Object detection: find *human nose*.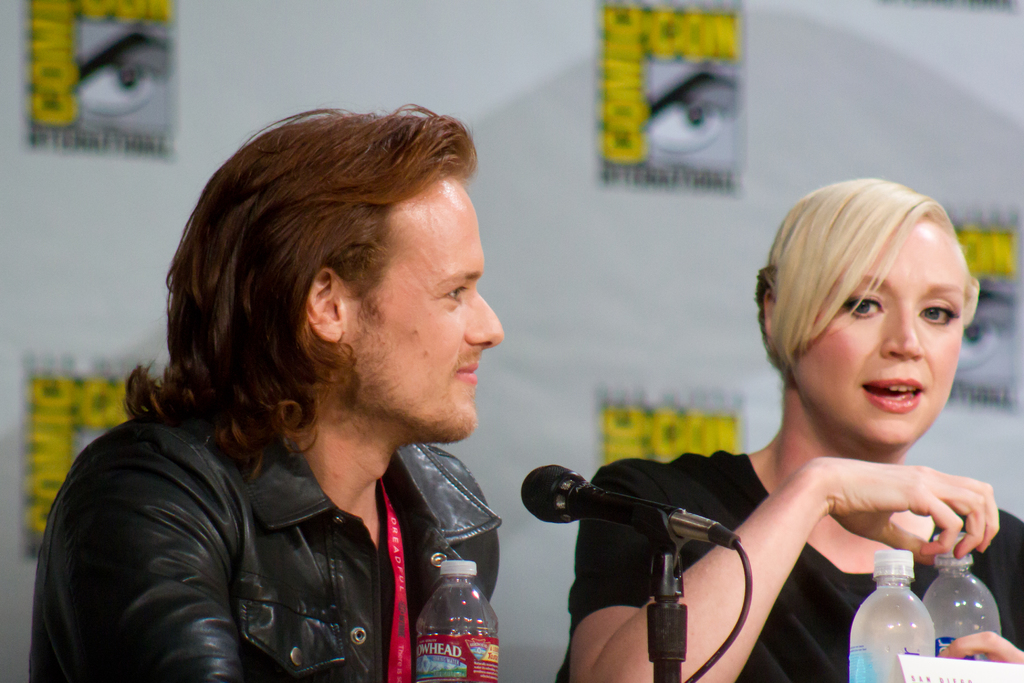
(x1=465, y1=288, x2=505, y2=352).
